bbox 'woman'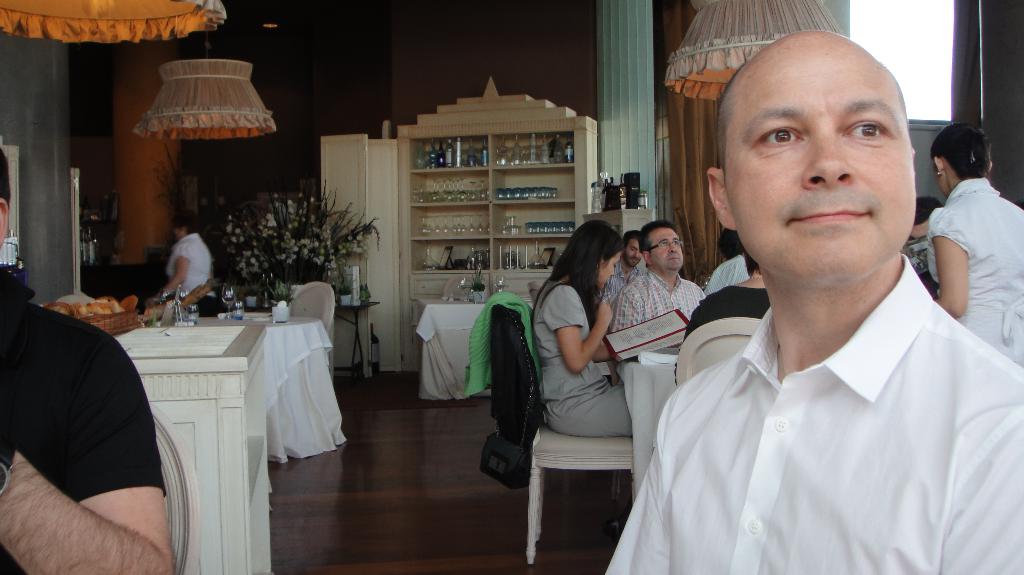
bbox=(934, 125, 1023, 360)
